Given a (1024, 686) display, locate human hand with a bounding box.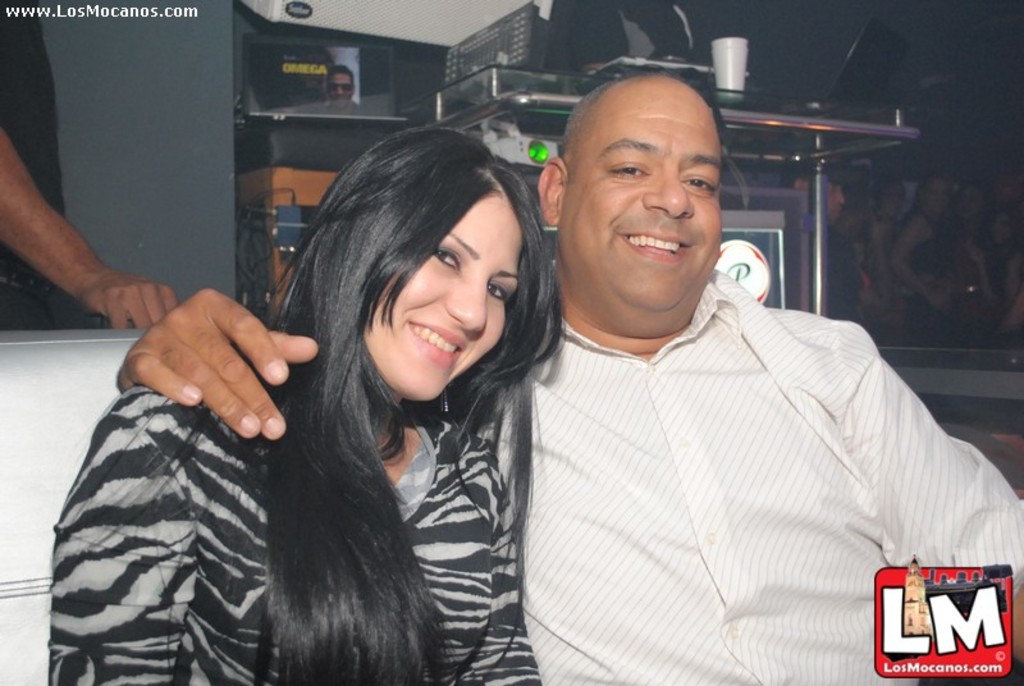
Located: crop(100, 284, 315, 456).
